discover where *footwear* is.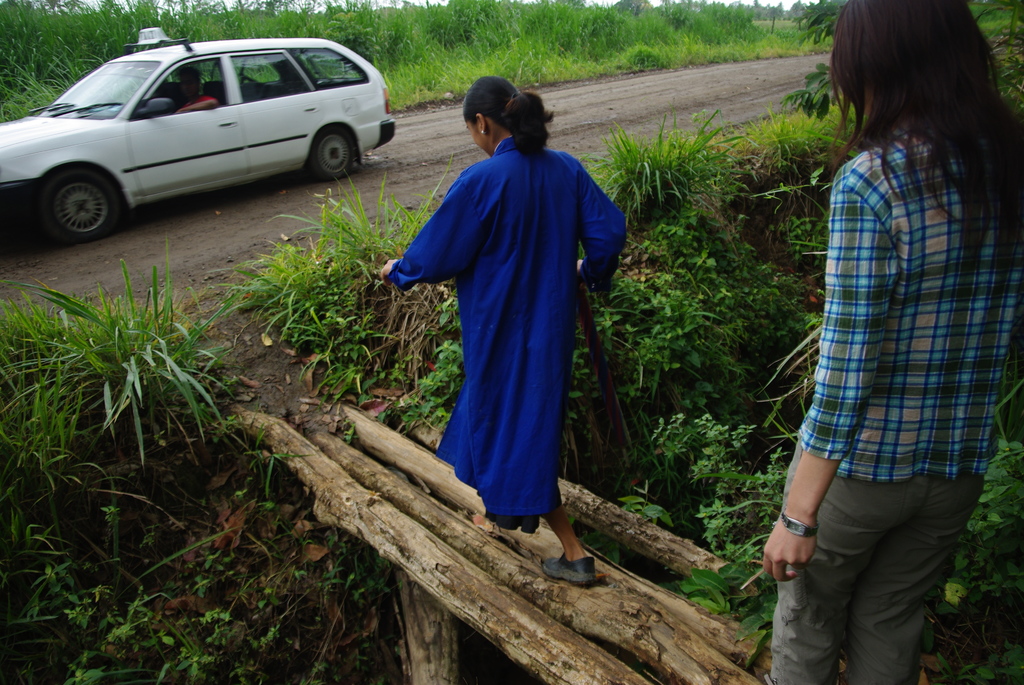
Discovered at [532,518,599,590].
